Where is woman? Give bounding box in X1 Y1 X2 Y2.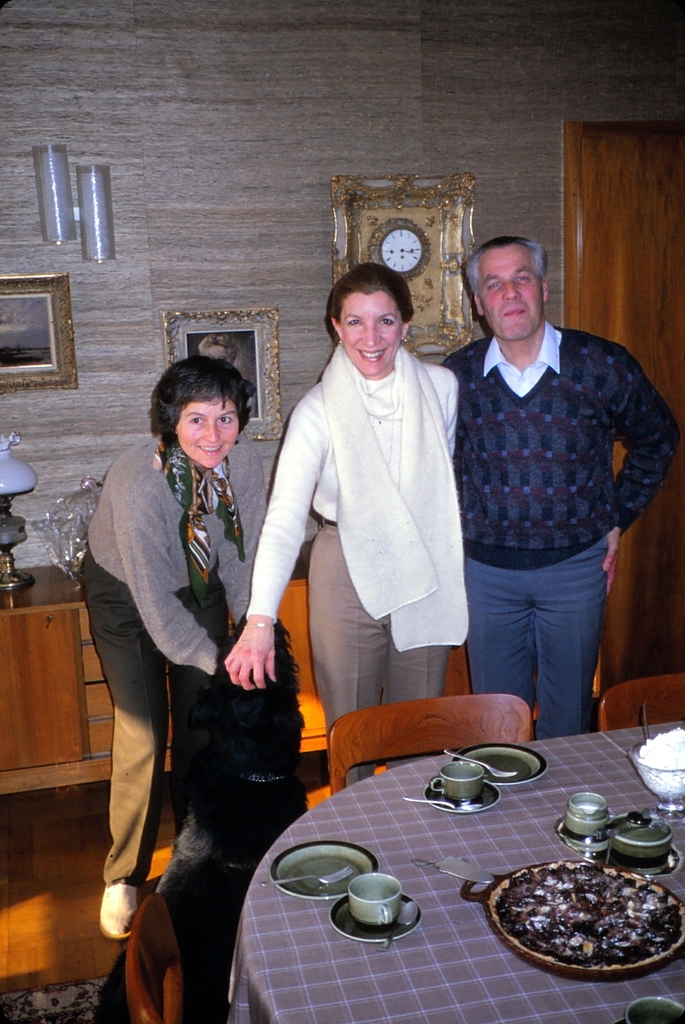
71 334 287 877.
